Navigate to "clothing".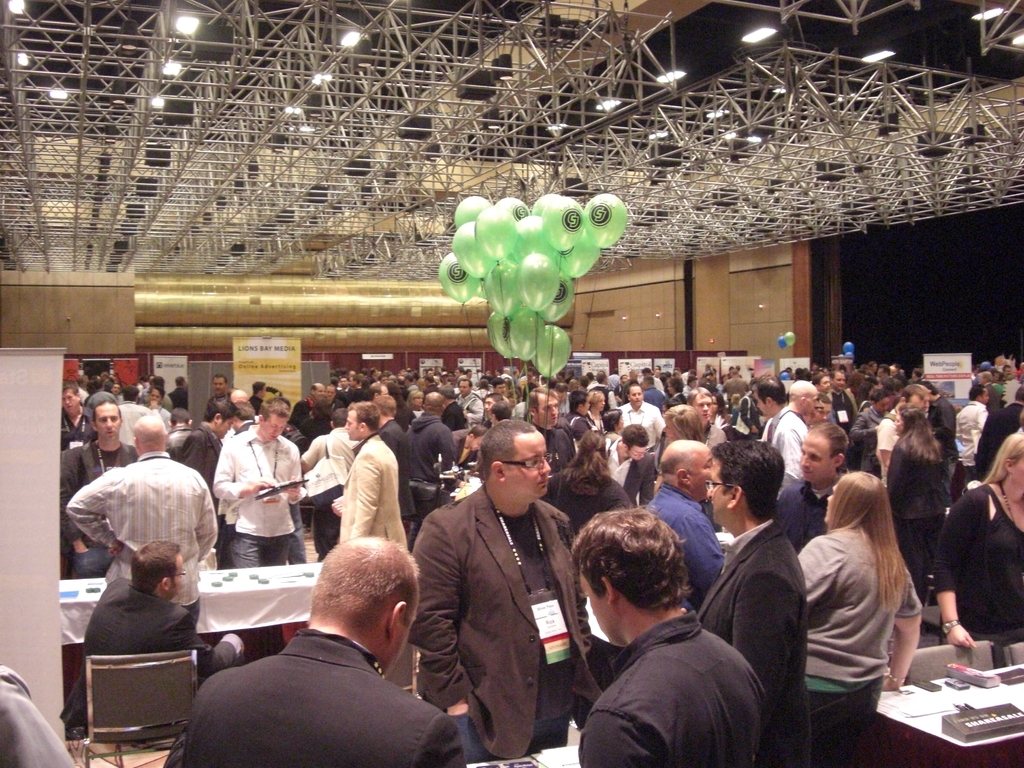
Navigation target: Rect(413, 479, 614, 767).
